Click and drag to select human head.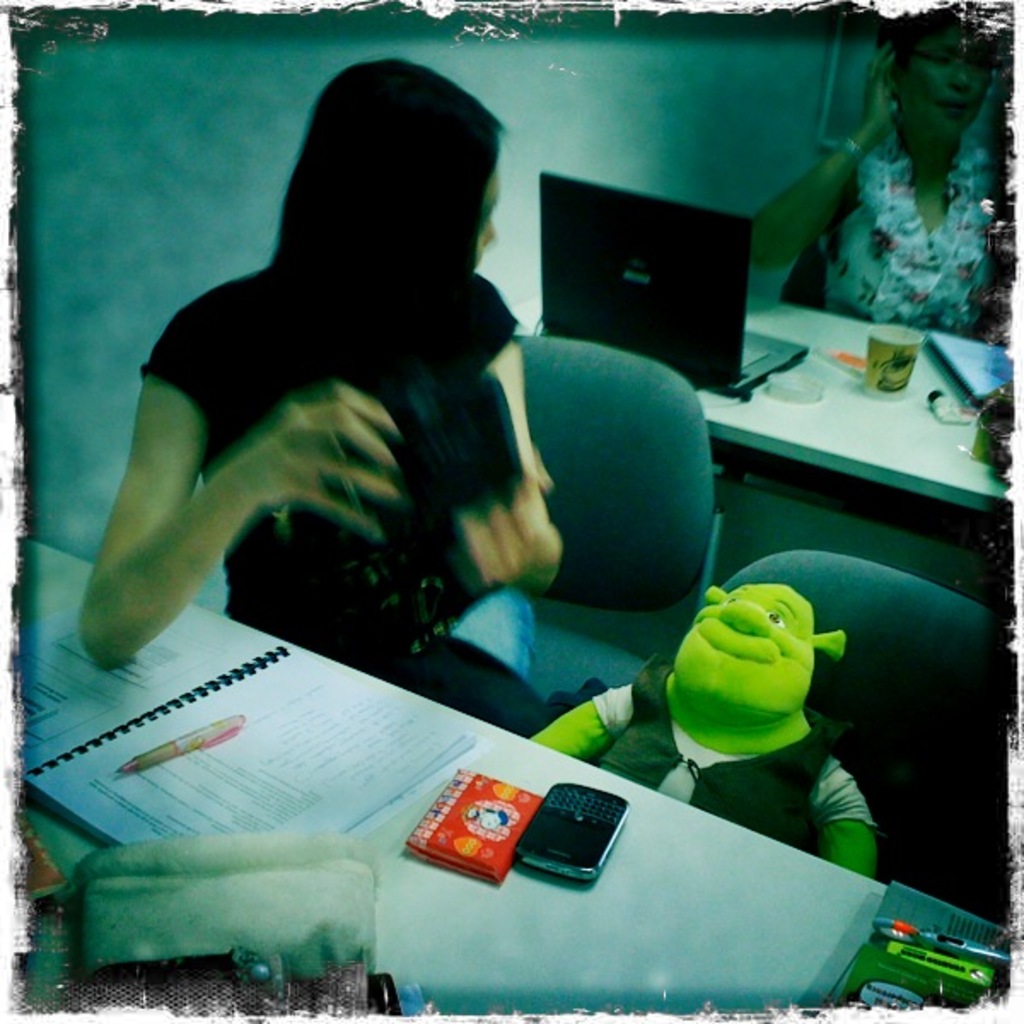
Selection: box=[236, 70, 514, 317].
